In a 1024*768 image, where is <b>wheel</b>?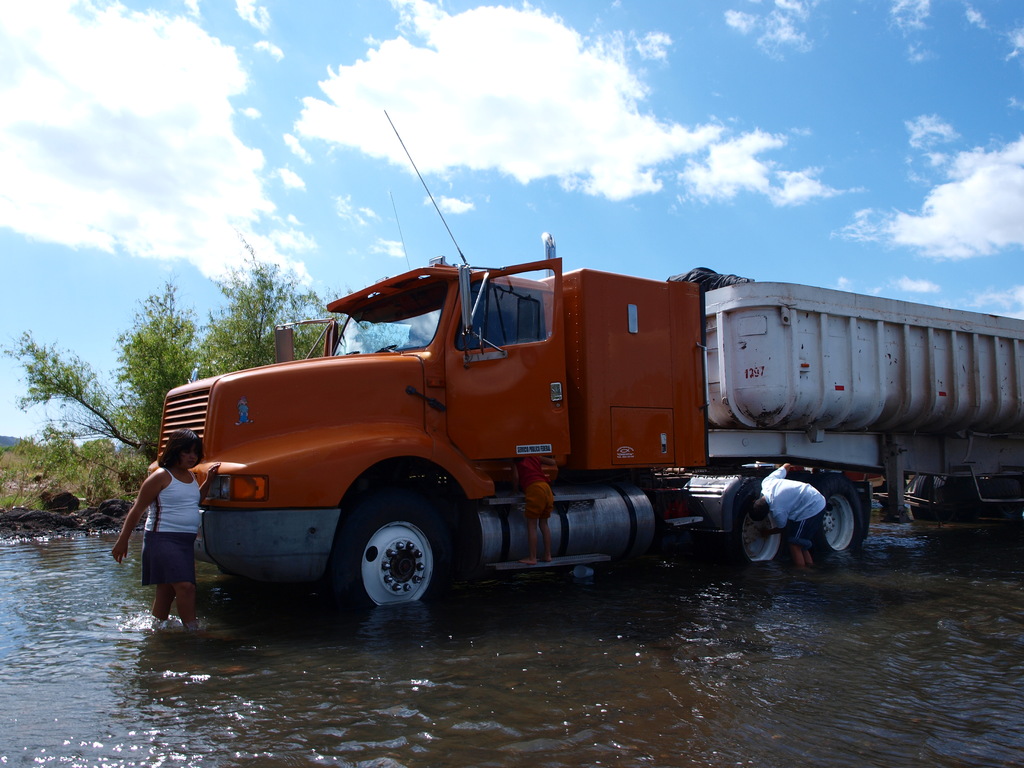
<region>339, 513, 447, 612</region>.
